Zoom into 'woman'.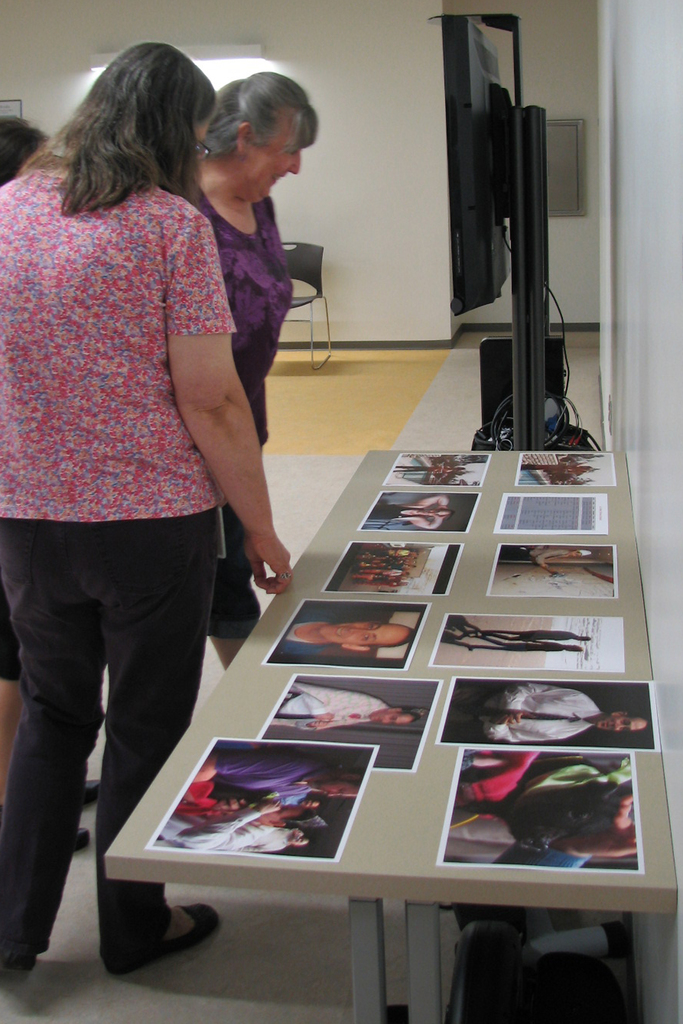
Zoom target: bbox(190, 72, 320, 671).
